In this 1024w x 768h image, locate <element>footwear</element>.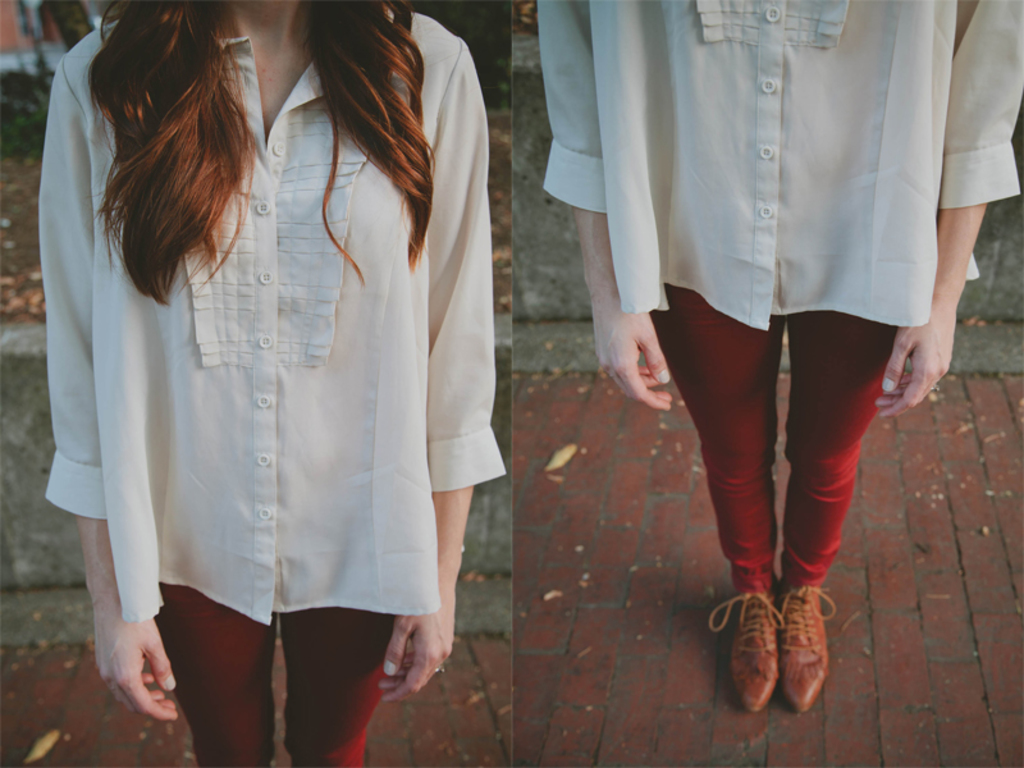
Bounding box: bbox(708, 590, 783, 712).
